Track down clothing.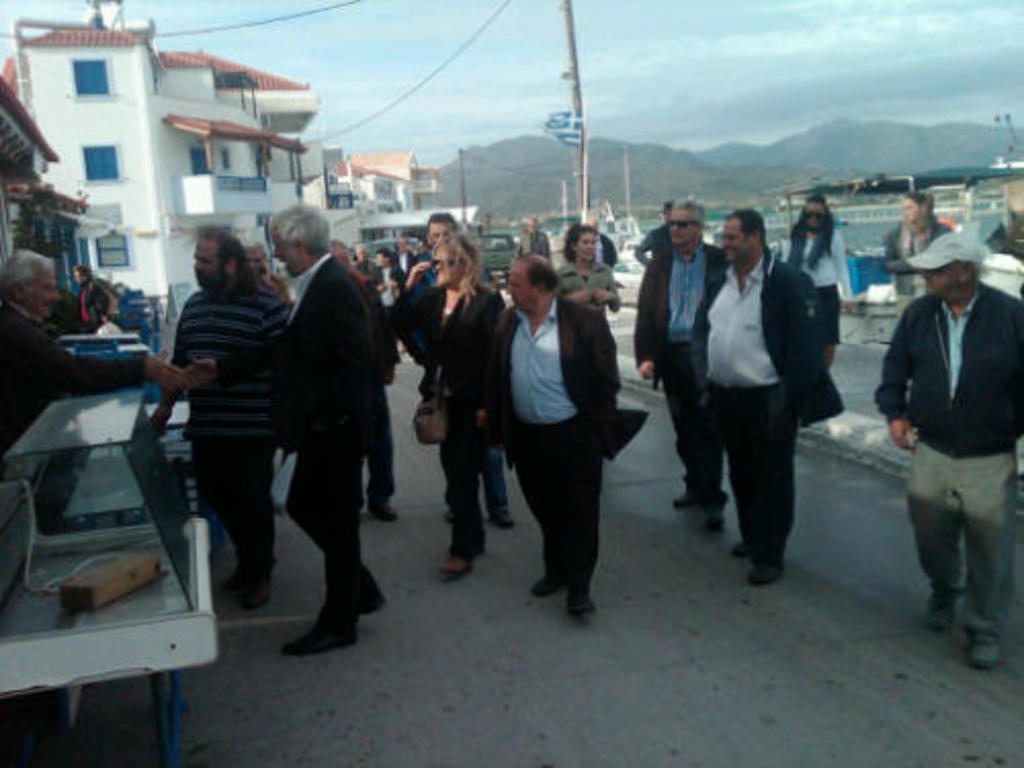
Tracked to crop(0, 299, 141, 457).
